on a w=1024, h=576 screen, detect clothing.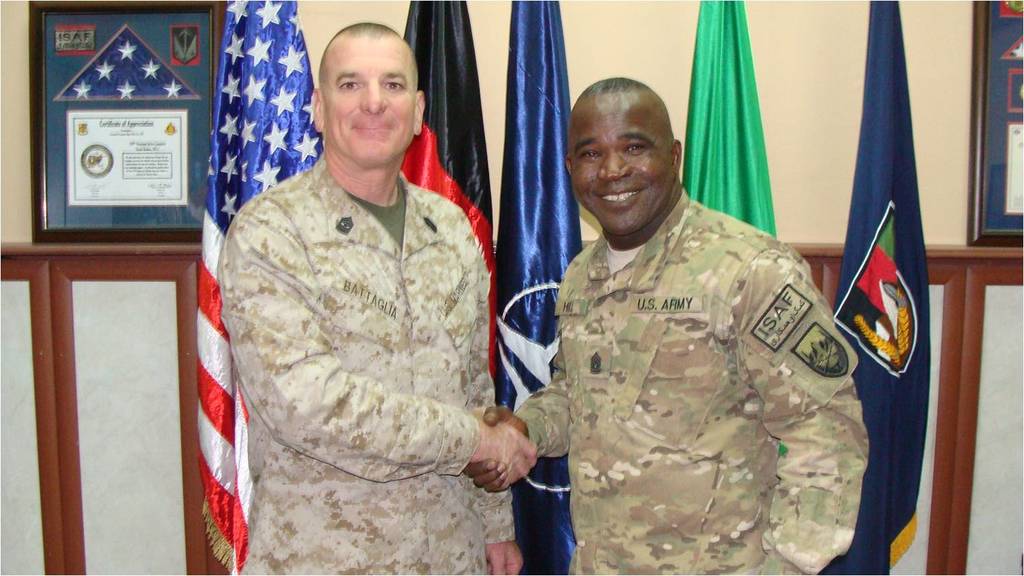
{"left": 200, "top": 102, "right": 522, "bottom": 545}.
